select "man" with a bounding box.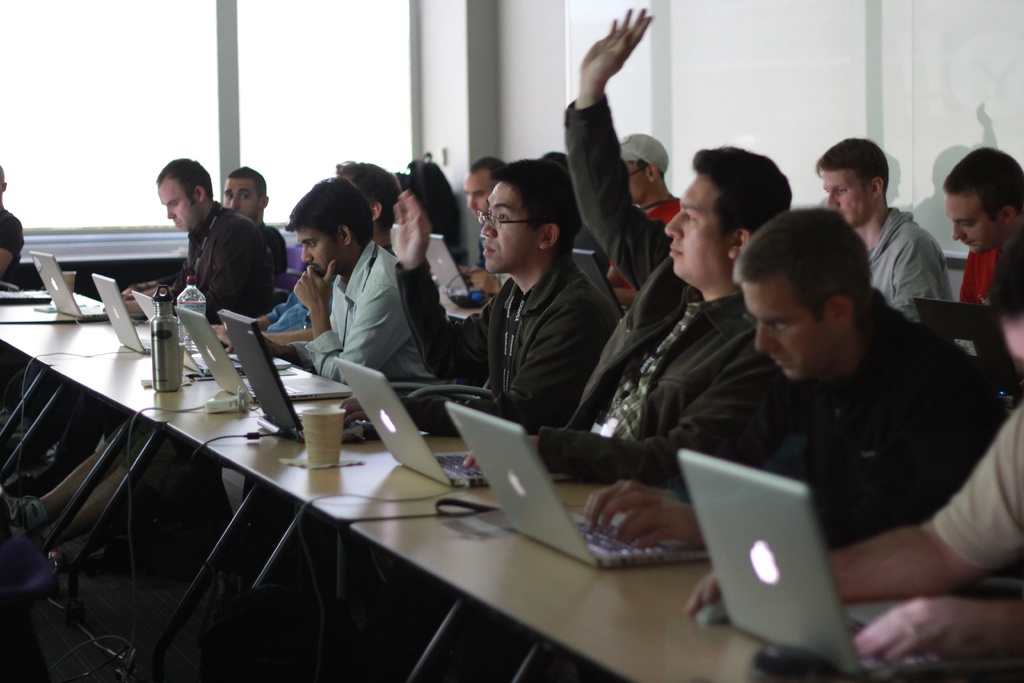
[left=253, top=182, right=422, bottom=372].
